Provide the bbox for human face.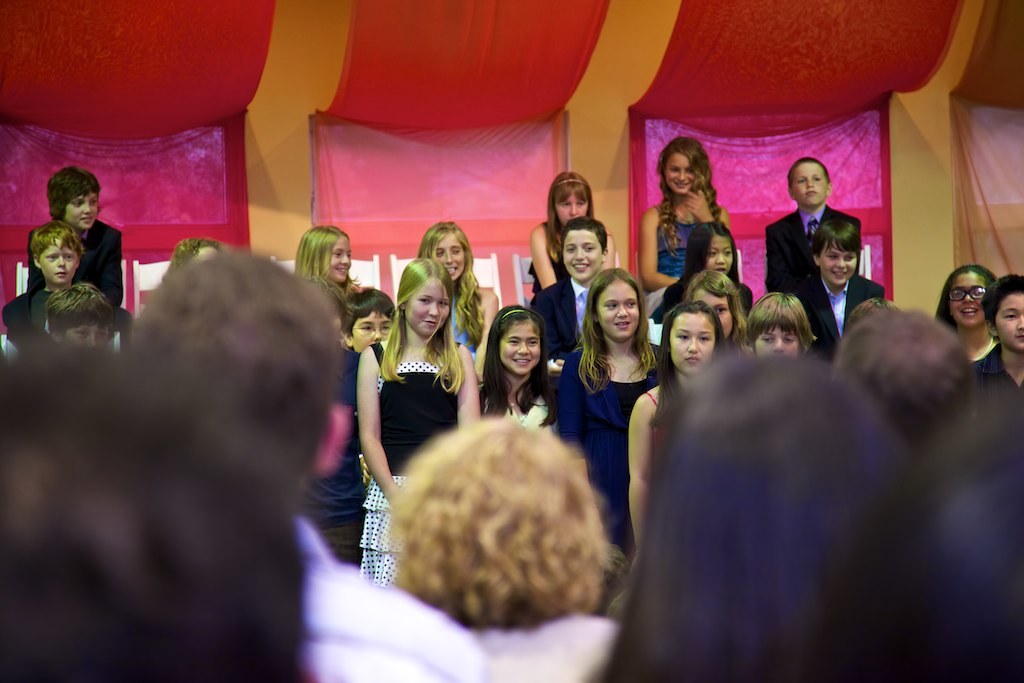
x1=590, y1=275, x2=641, y2=339.
